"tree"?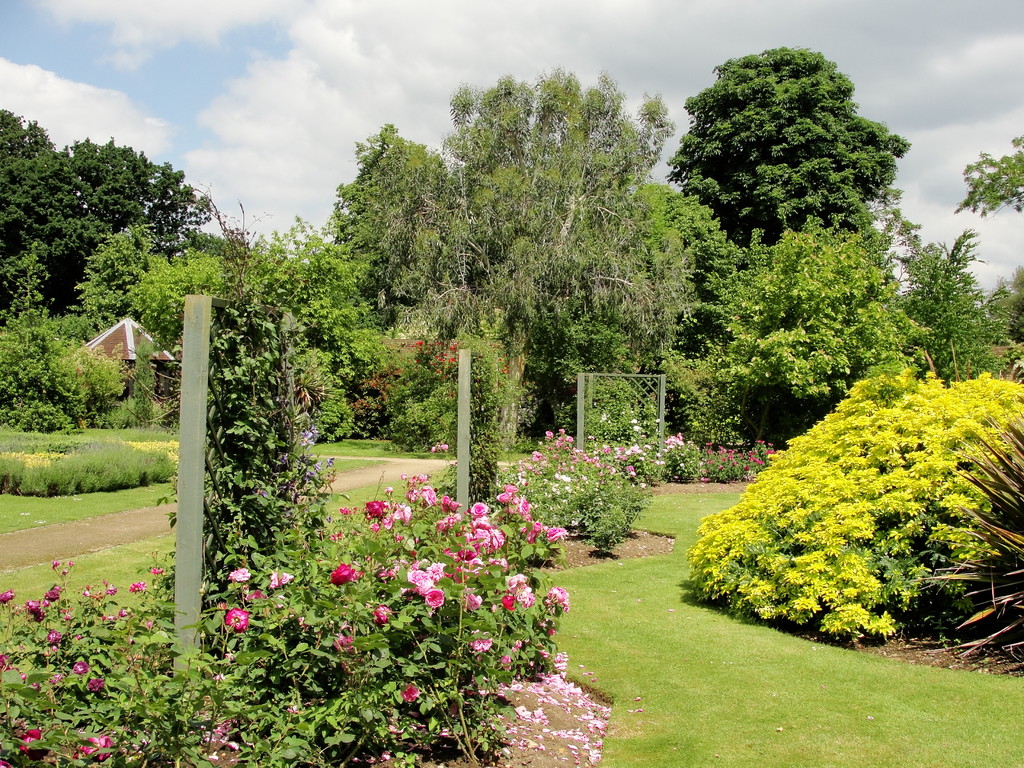
<box>952,135,1023,221</box>
